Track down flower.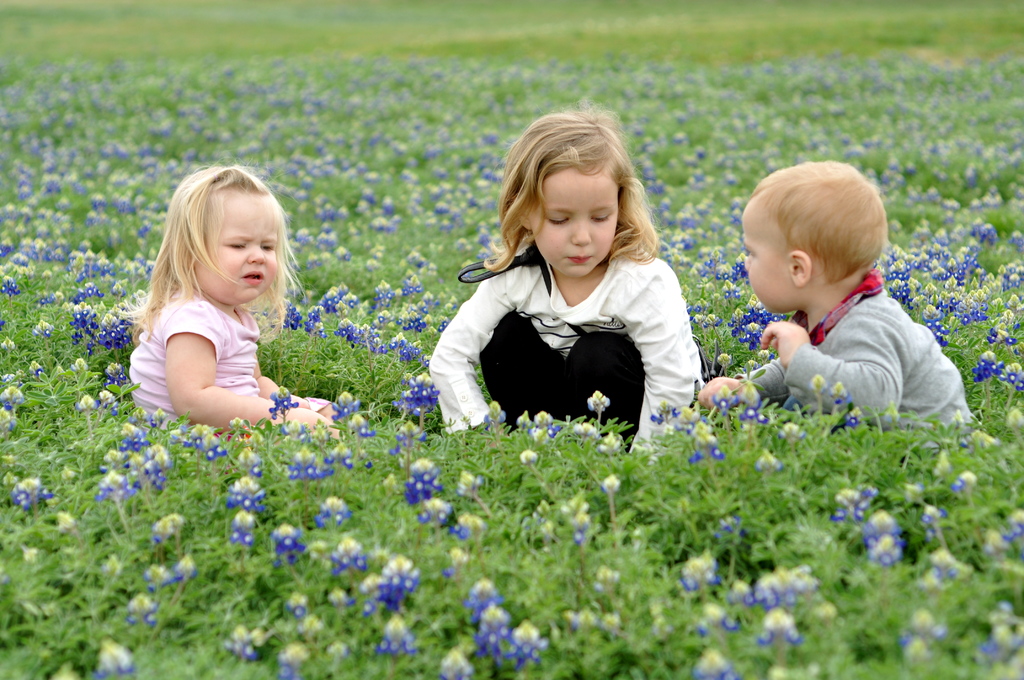
Tracked to bbox=(405, 478, 437, 504).
